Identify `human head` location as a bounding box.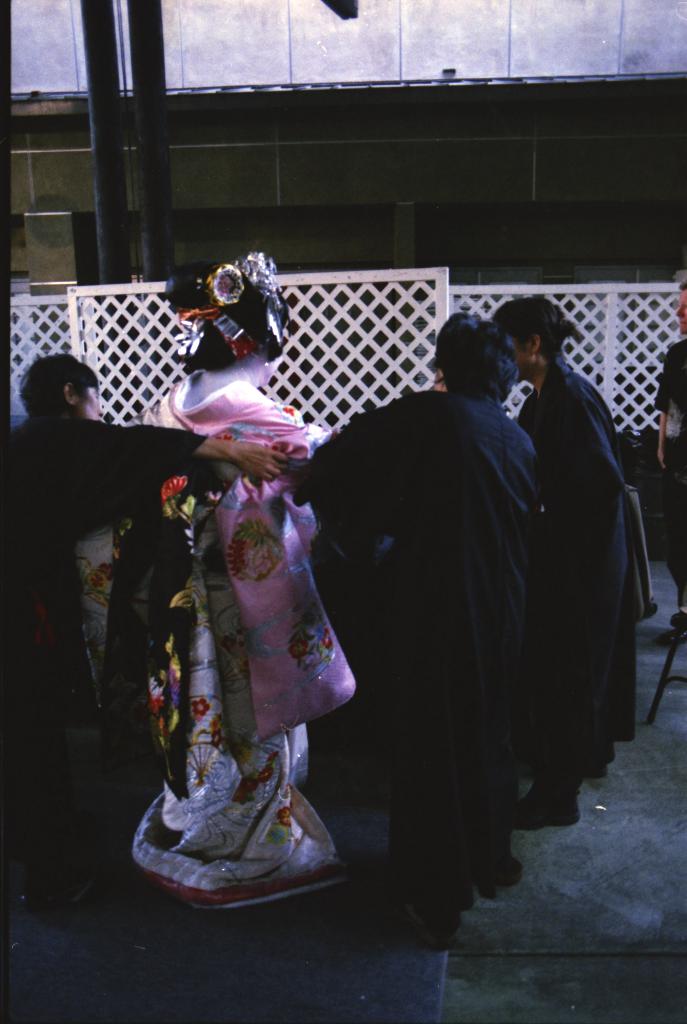
BBox(677, 276, 686, 334).
